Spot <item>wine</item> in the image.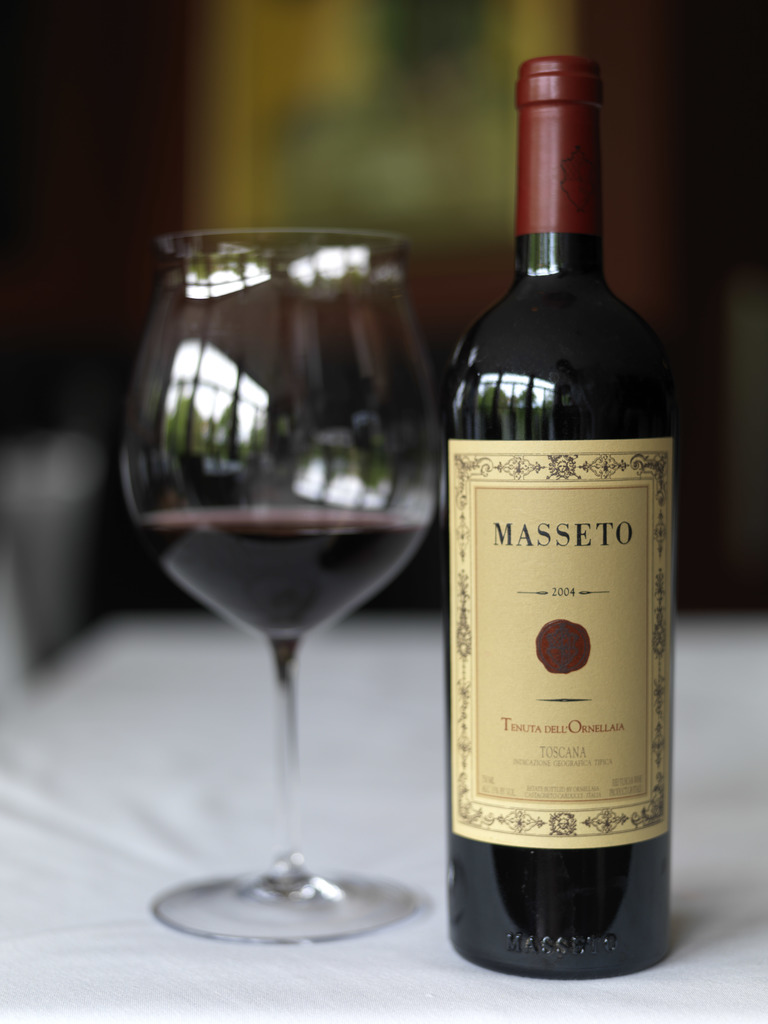
<item>wine</item> found at 131 503 422 644.
